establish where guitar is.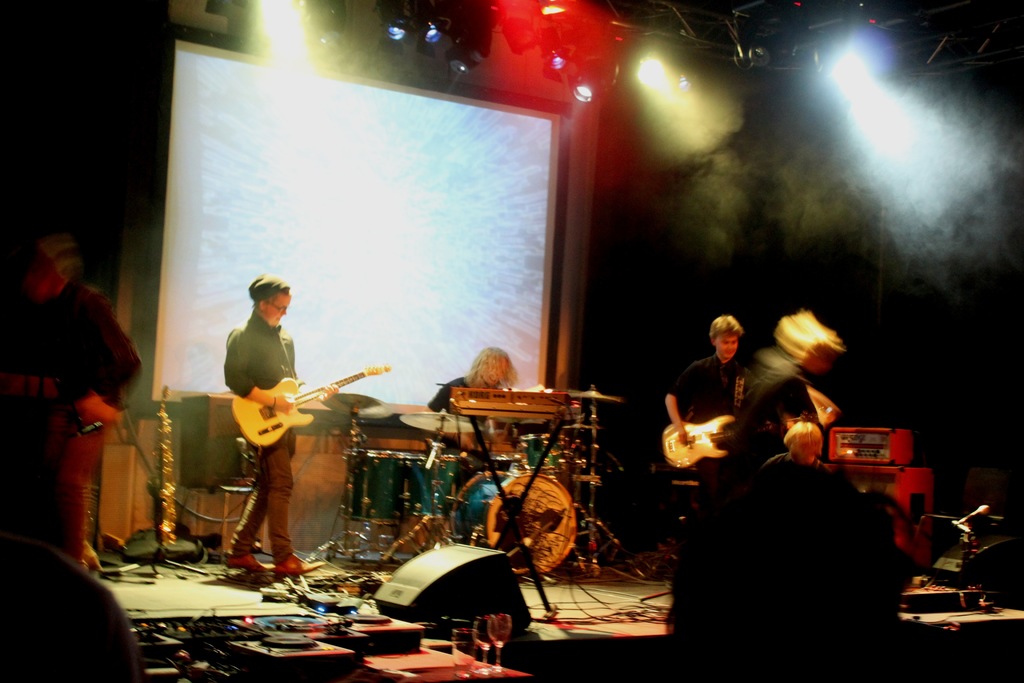
Established at crop(230, 361, 390, 448).
